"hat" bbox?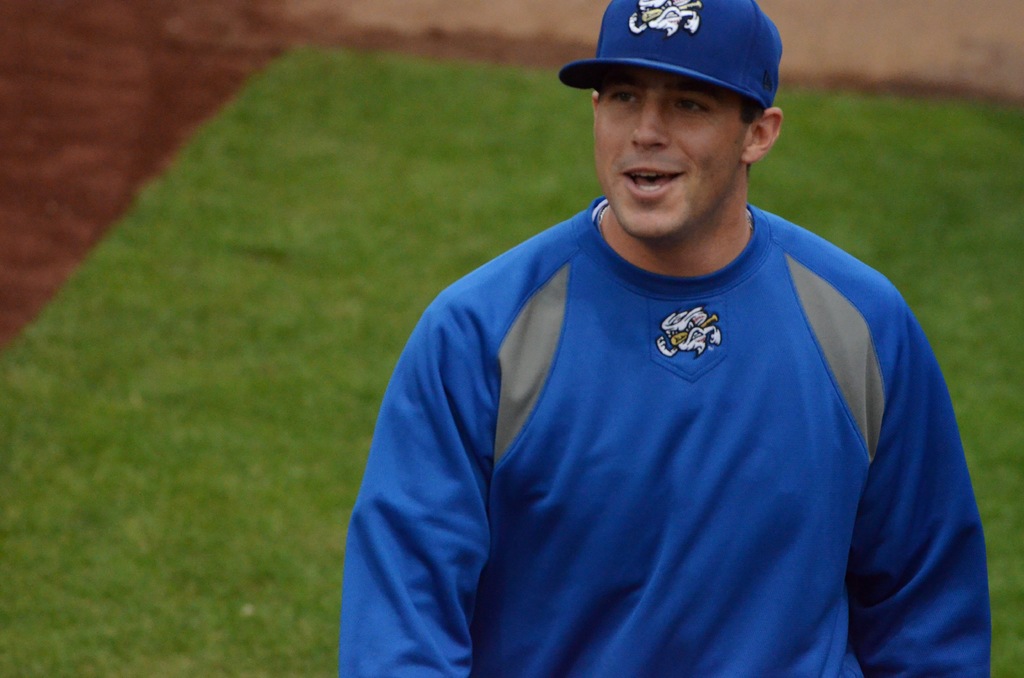
[x1=559, y1=0, x2=787, y2=133]
